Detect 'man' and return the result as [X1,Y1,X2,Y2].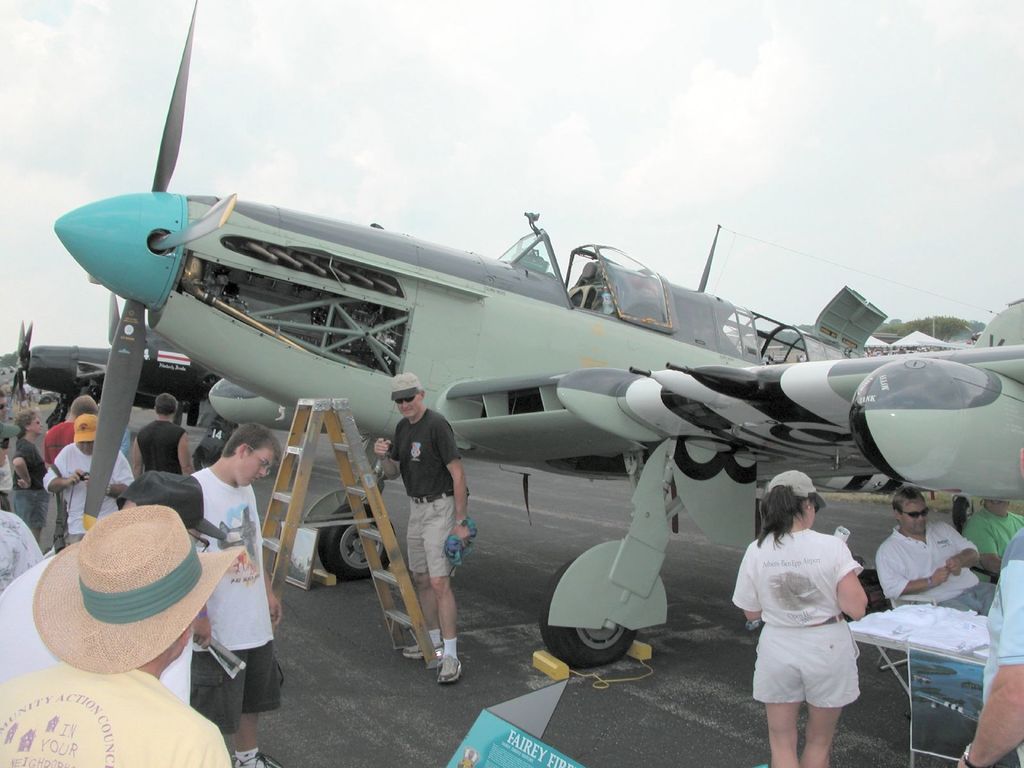
[42,413,134,543].
